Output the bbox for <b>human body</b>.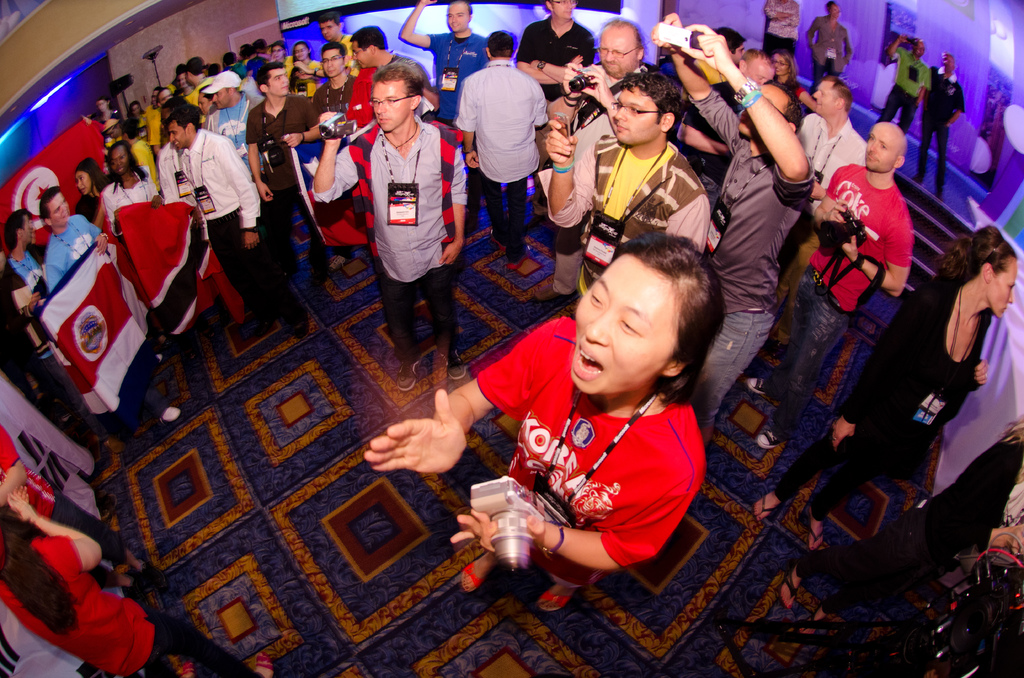
<region>467, 209, 742, 623</region>.
